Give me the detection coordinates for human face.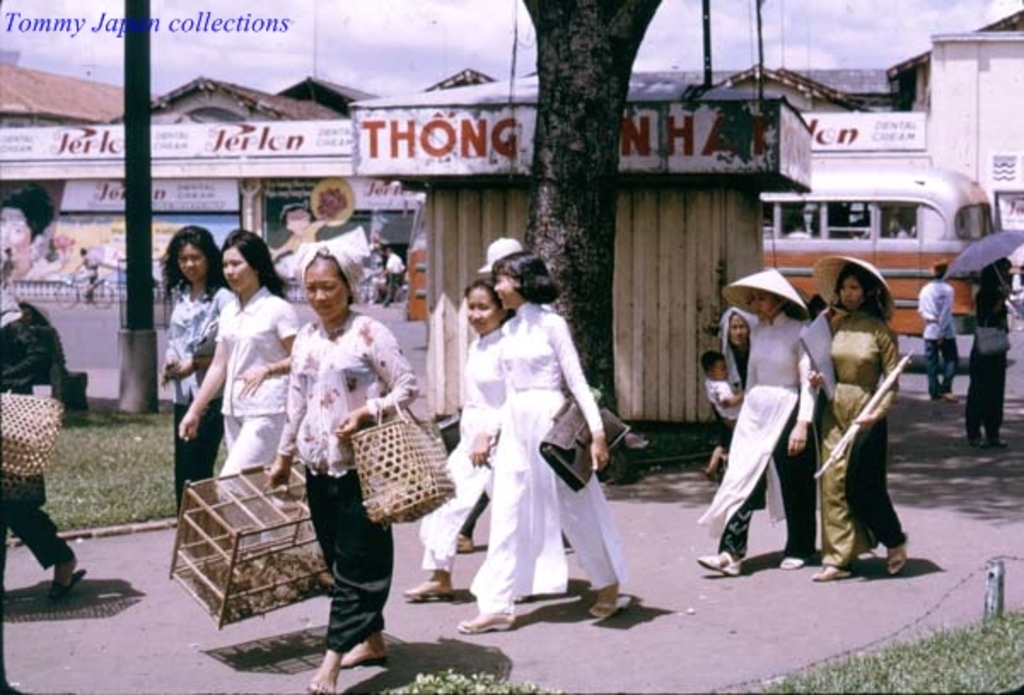
[left=727, top=314, right=748, bottom=348].
